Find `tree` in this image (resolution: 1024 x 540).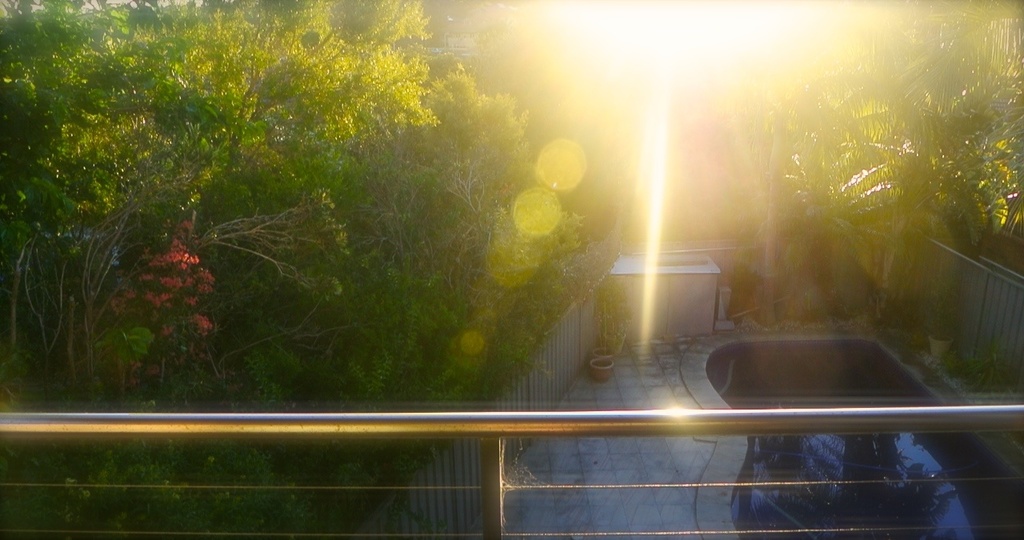
left=0, top=0, right=607, bottom=539.
